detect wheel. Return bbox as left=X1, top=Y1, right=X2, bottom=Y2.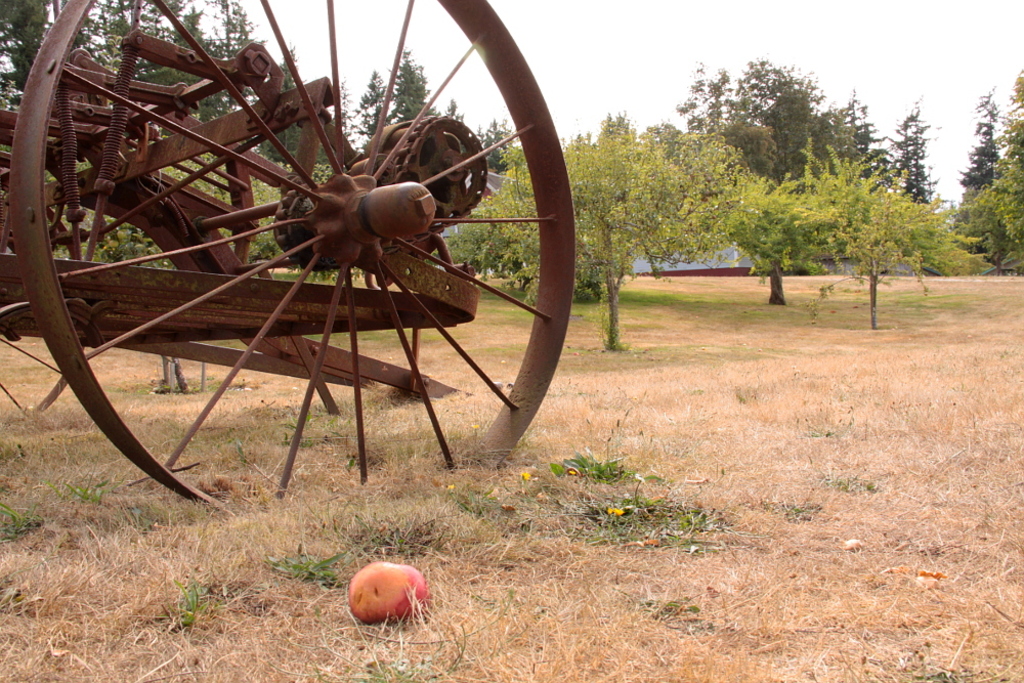
left=53, top=43, right=552, bottom=492.
